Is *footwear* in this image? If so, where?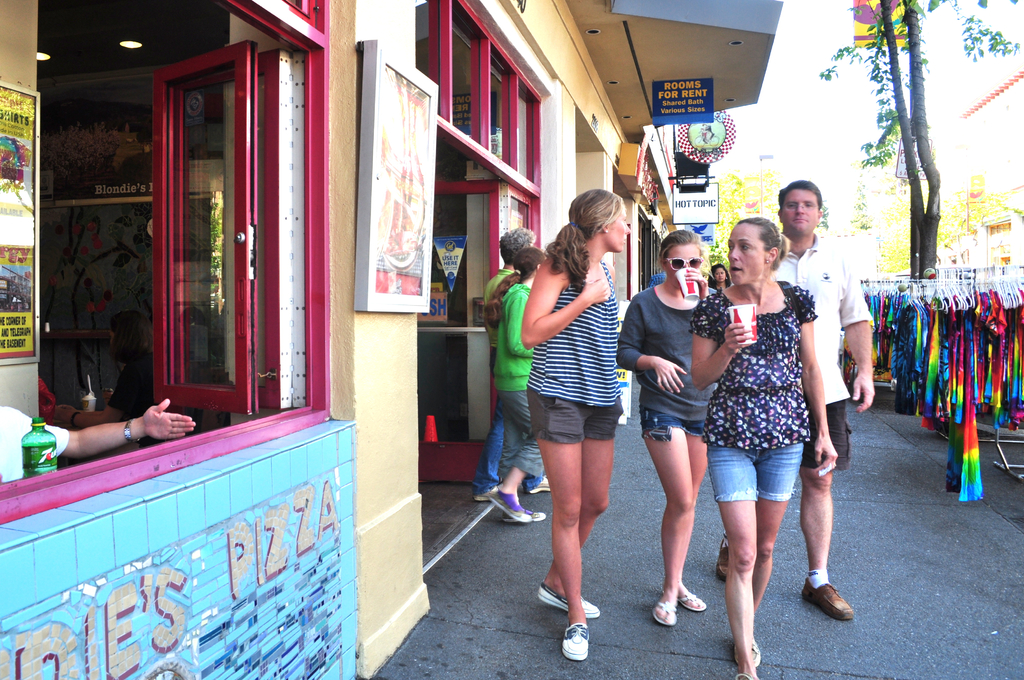
Yes, at Rect(475, 490, 493, 501).
